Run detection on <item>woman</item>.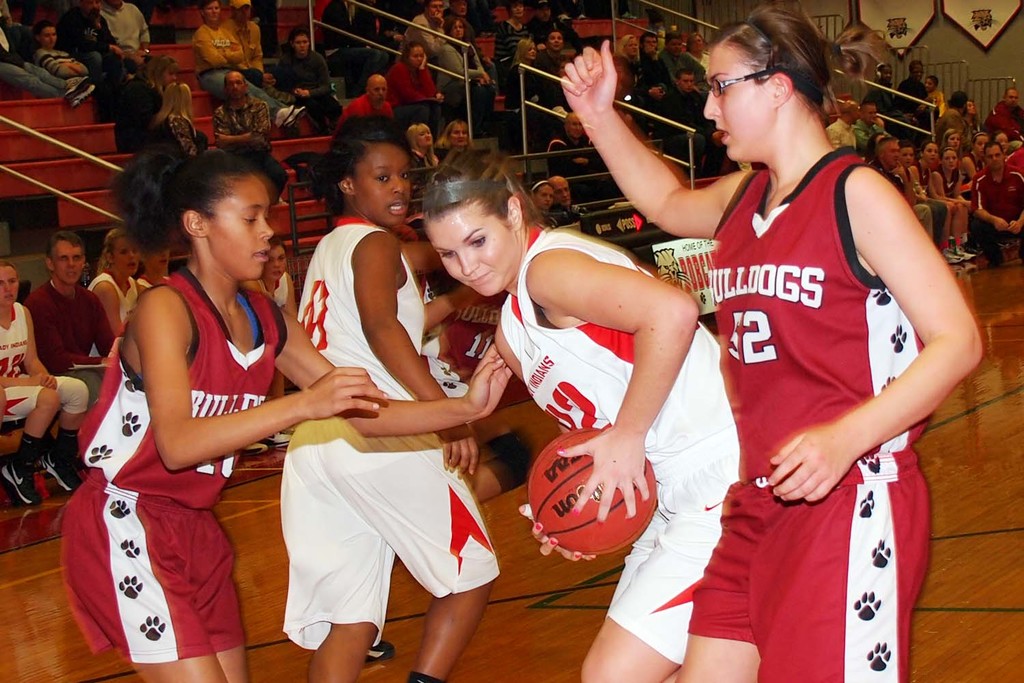
Result: {"left": 863, "top": 131, "right": 906, "bottom": 213}.
